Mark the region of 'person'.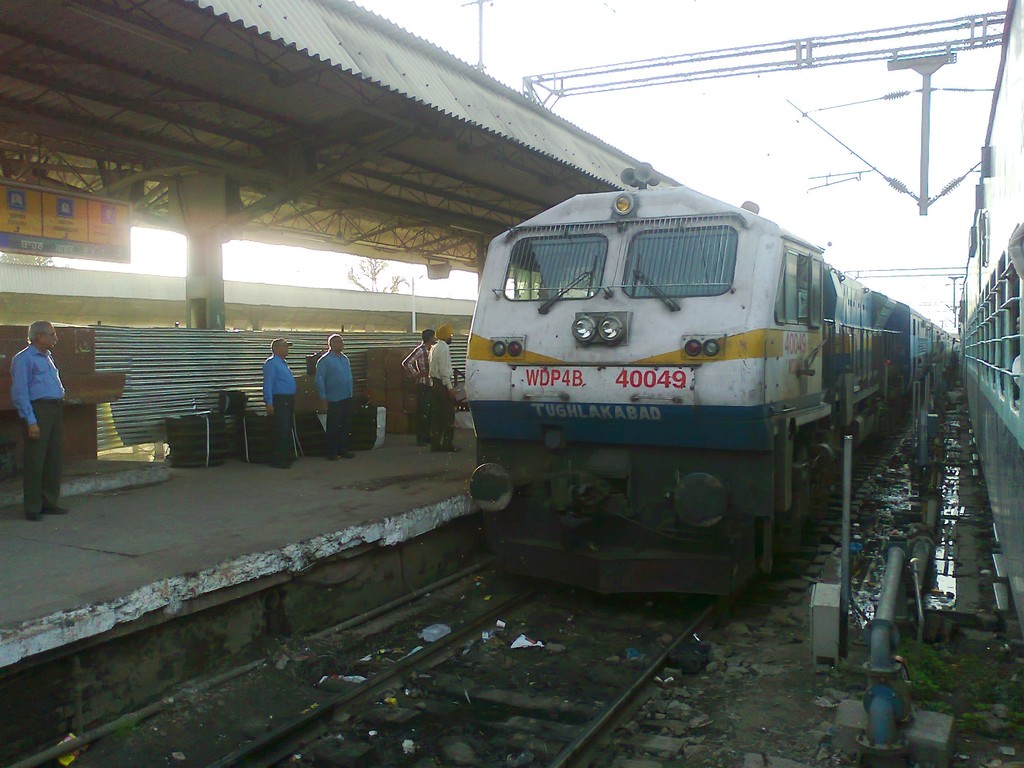
Region: [x1=428, y1=324, x2=461, y2=451].
